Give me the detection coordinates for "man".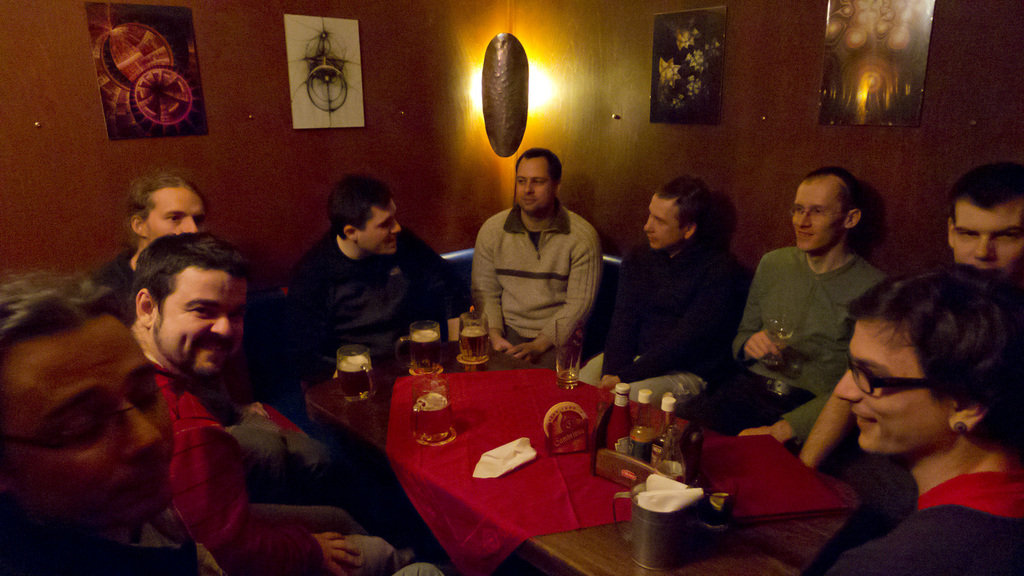
120, 233, 410, 569.
